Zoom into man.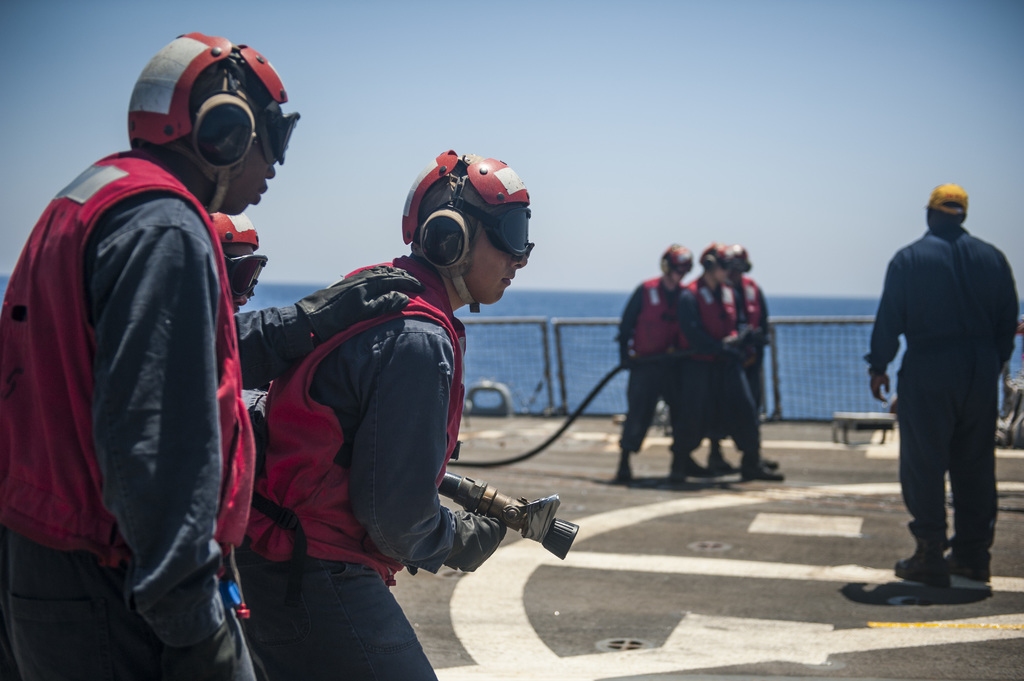
Zoom target: BBox(2, 33, 273, 680).
